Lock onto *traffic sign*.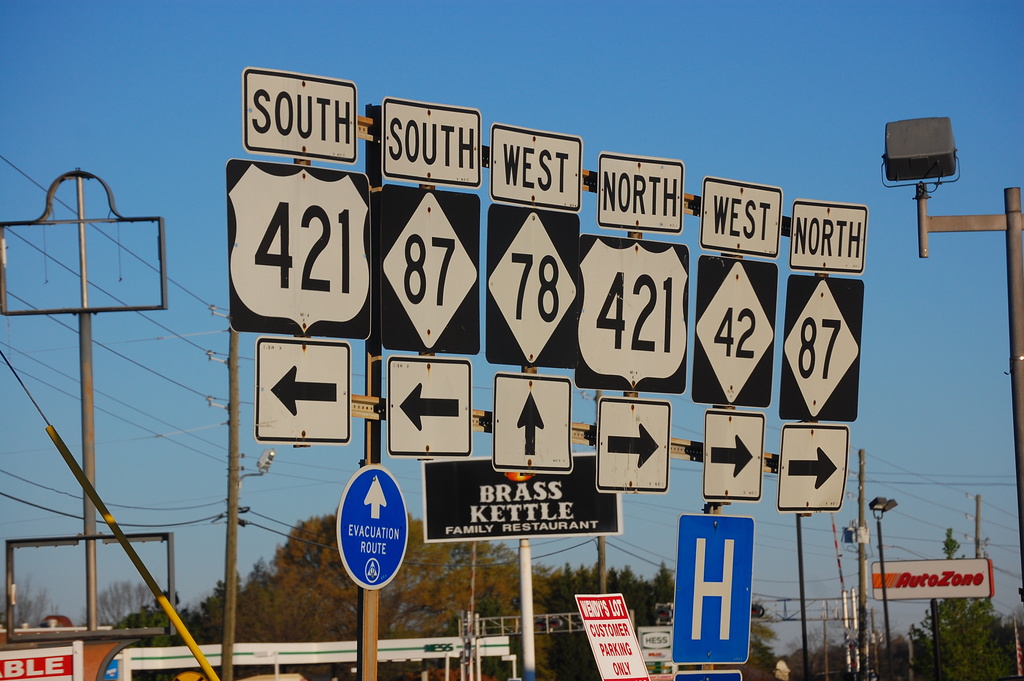
Locked: bbox(388, 360, 473, 454).
